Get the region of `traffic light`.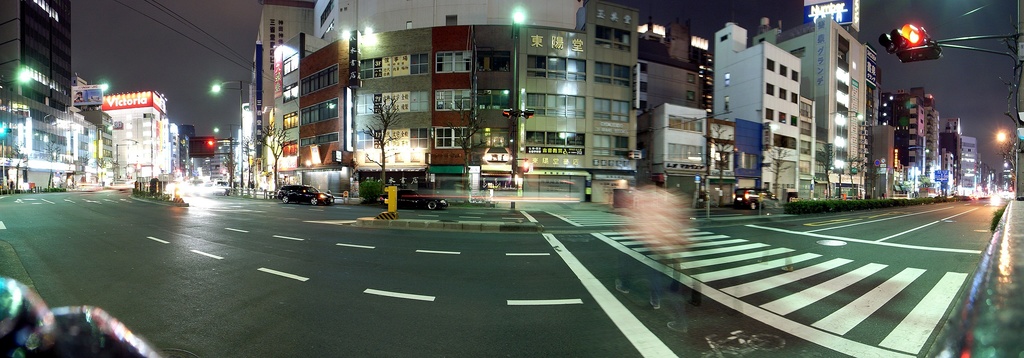
{"left": 509, "top": 158, "right": 516, "bottom": 173}.
